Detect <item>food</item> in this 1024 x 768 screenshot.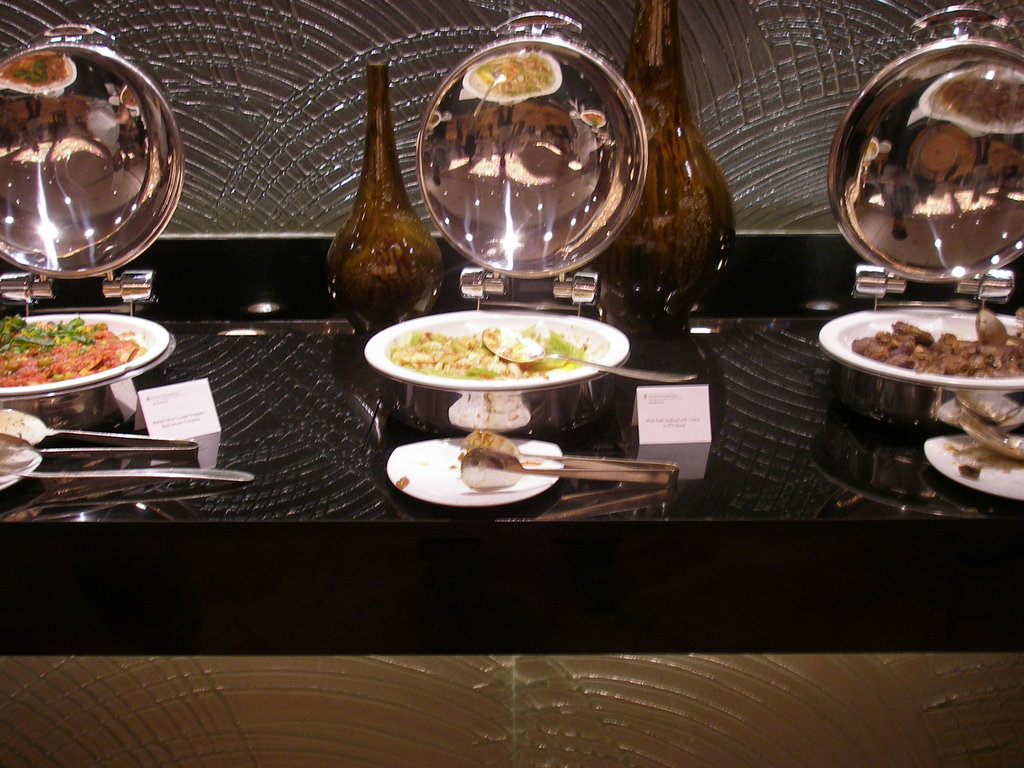
Detection: (x1=956, y1=463, x2=981, y2=477).
